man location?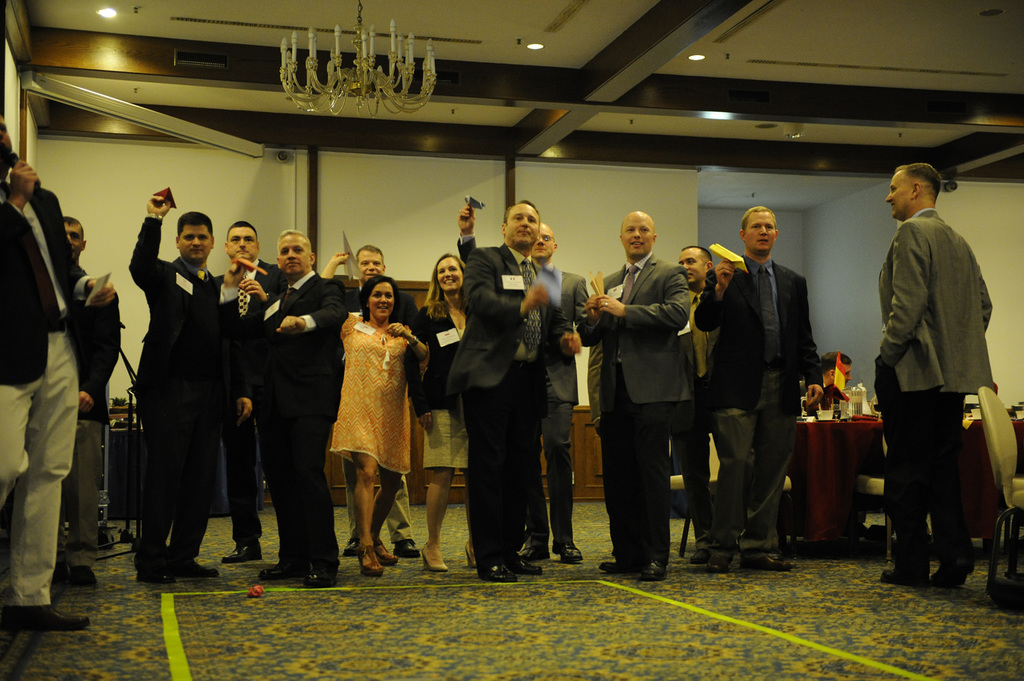
[left=819, top=353, right=853, bottom=398]
